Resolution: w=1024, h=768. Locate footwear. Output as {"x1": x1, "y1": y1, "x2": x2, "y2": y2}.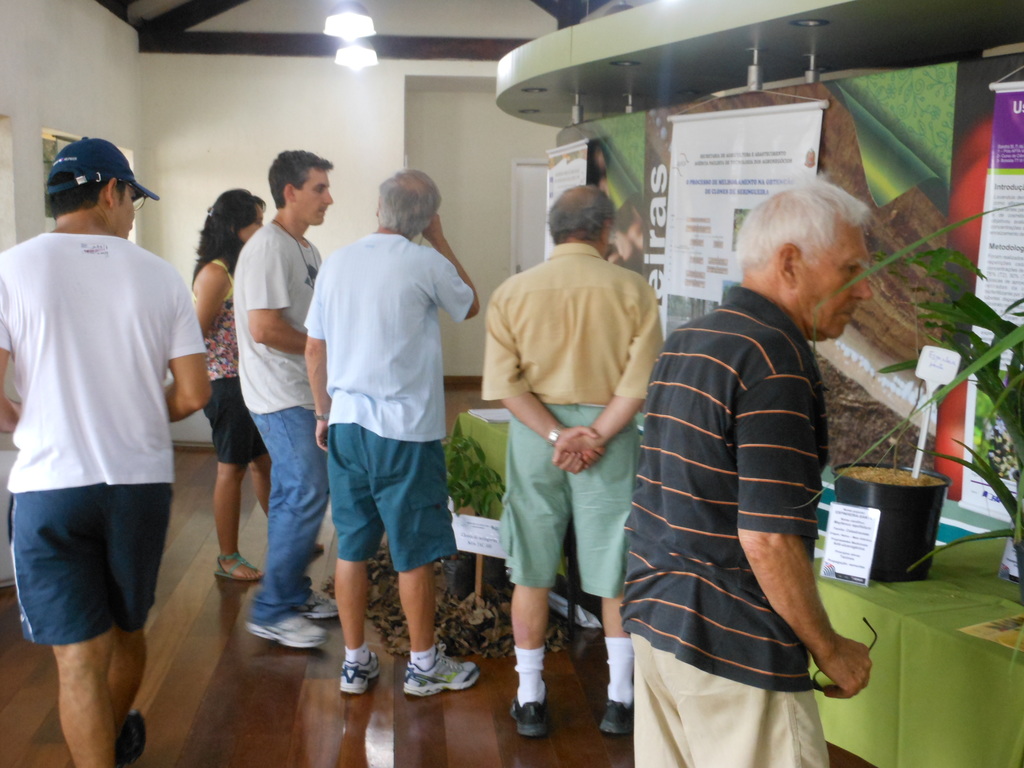
{"x1": 214, "y1": 549, "x2": 261, "y2": 579}.
